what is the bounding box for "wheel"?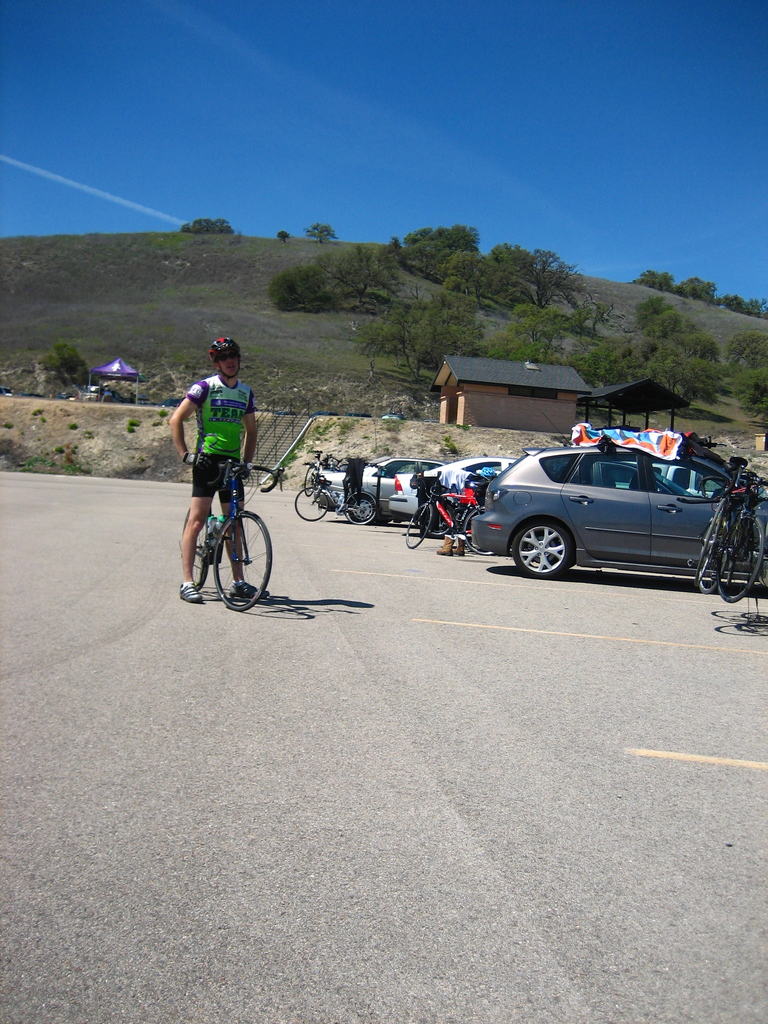
[292,488,328,519].
